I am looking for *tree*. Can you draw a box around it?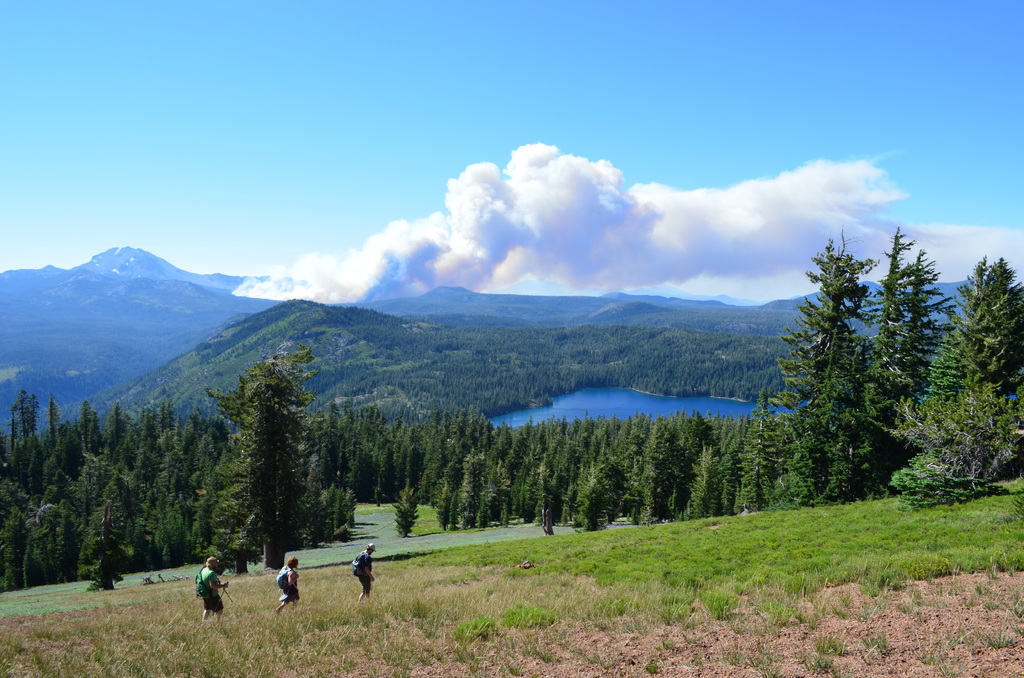
Sure, the bounding box is [x1=918, y1=252, x2=1023, y2=416].
